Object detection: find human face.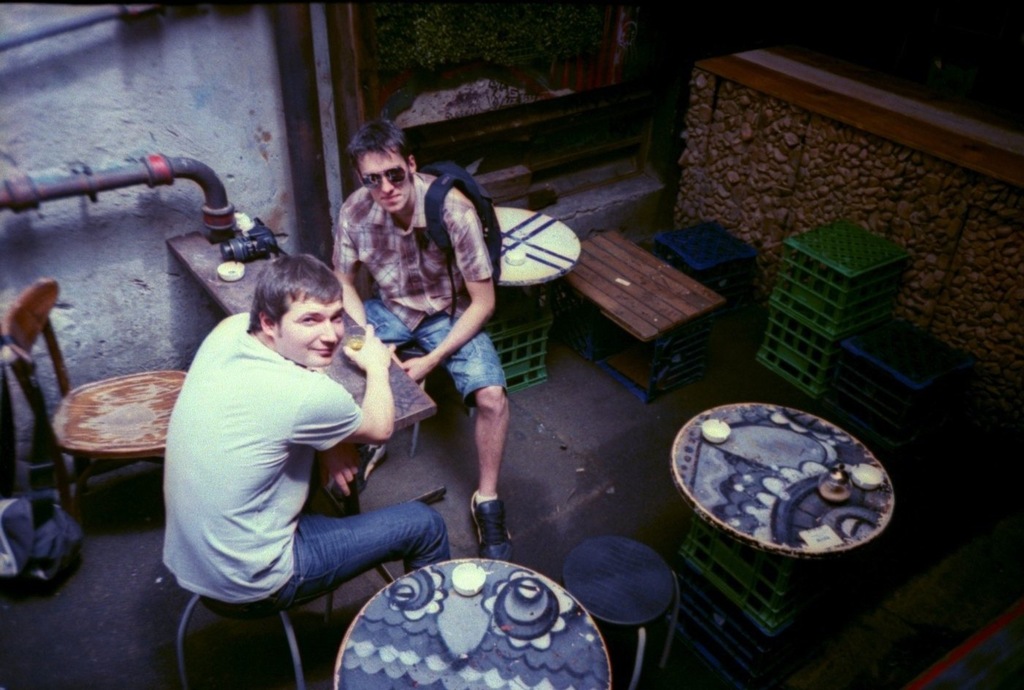
select_region(360, 149, 415, 213).
